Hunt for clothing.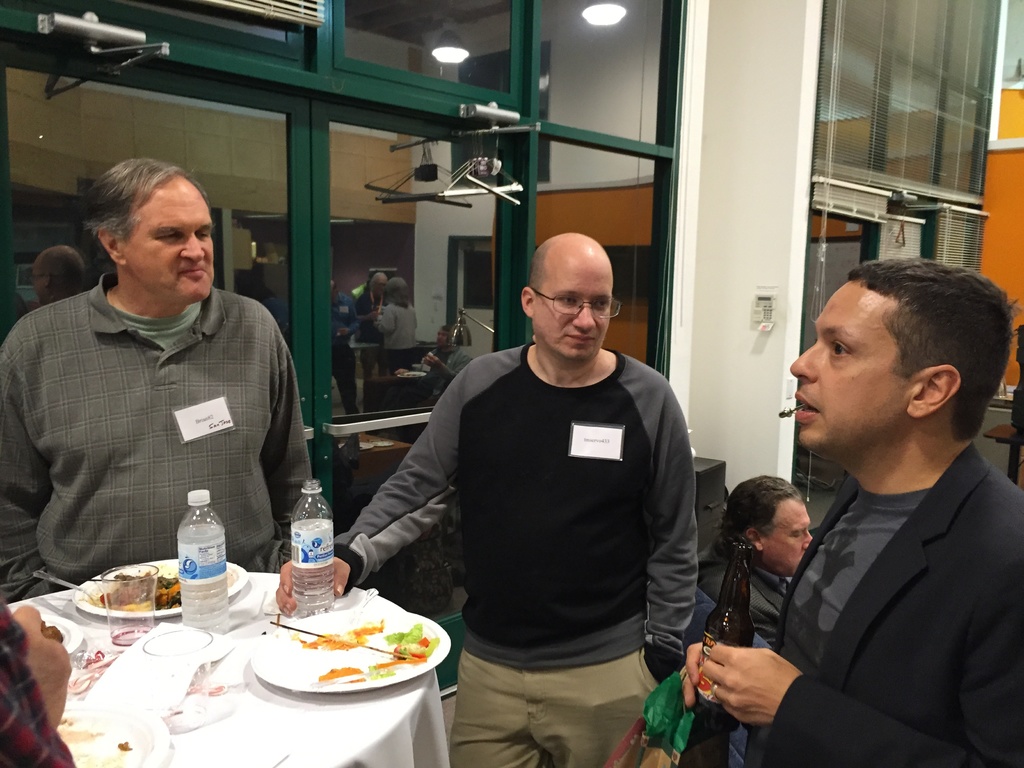
Hunted down at (left=329, top=339, right=694, bottom=767).
